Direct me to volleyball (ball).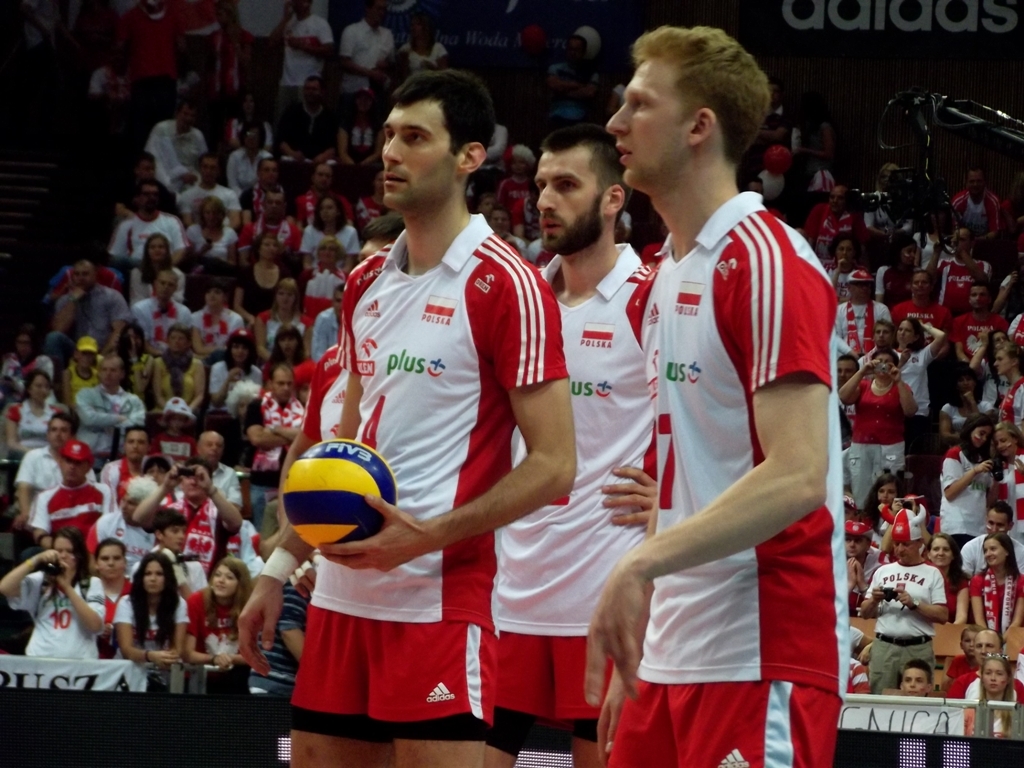
Direction: 281:436:400:548.
